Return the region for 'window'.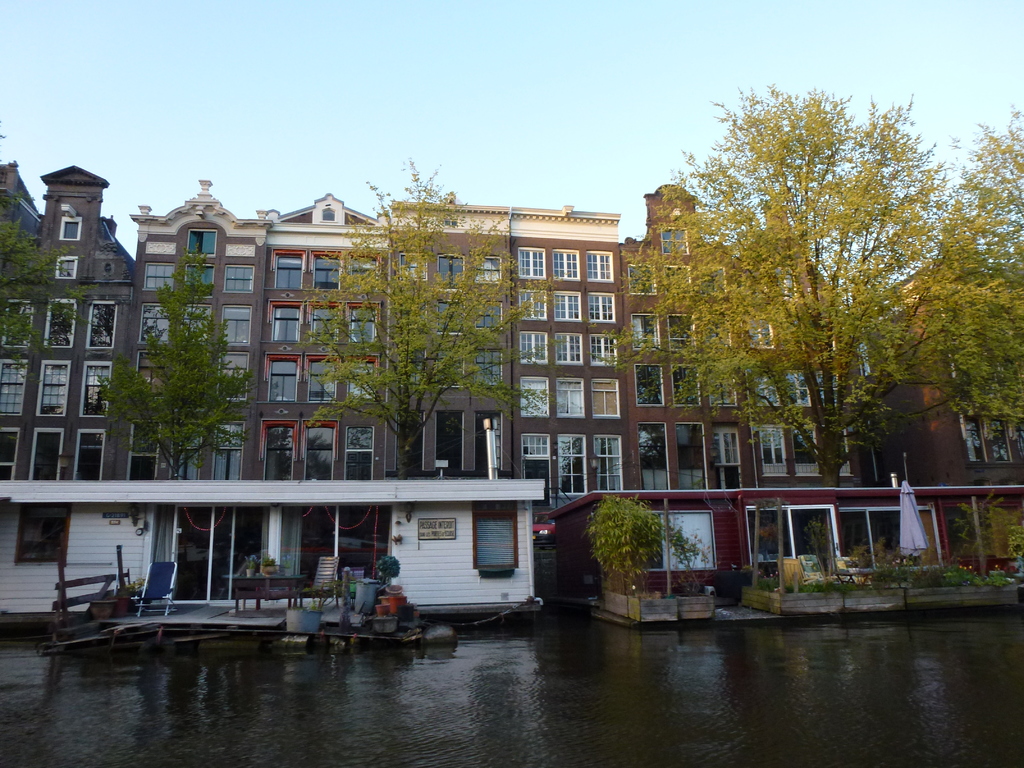
[x1=634, y1=362, x2=662, y2=408].
